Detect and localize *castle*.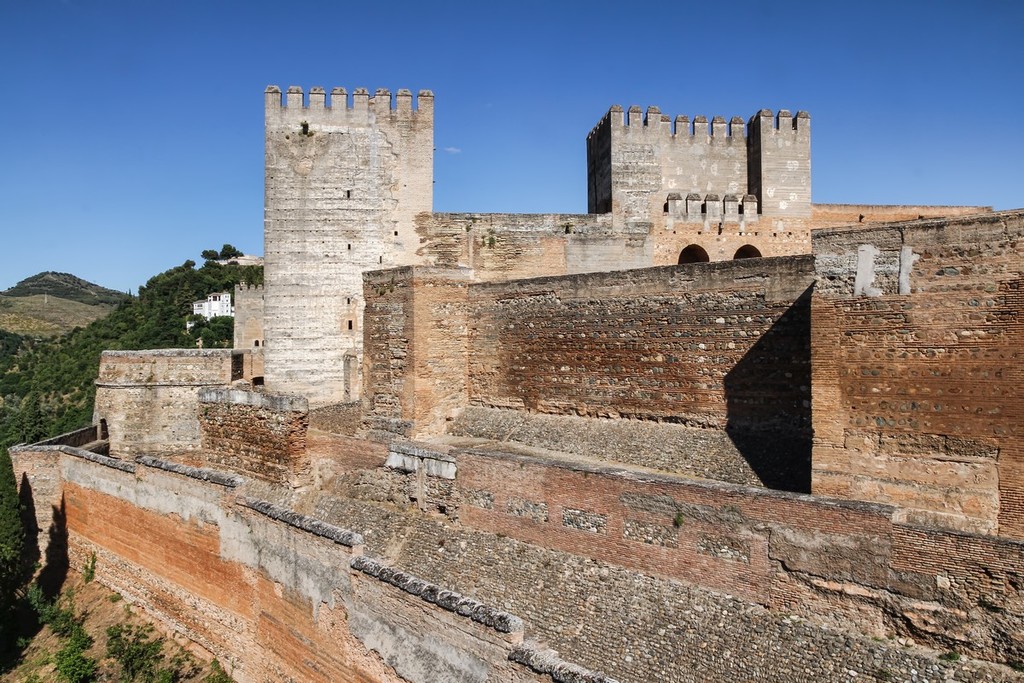
Localized at 6,86,1023,677.
